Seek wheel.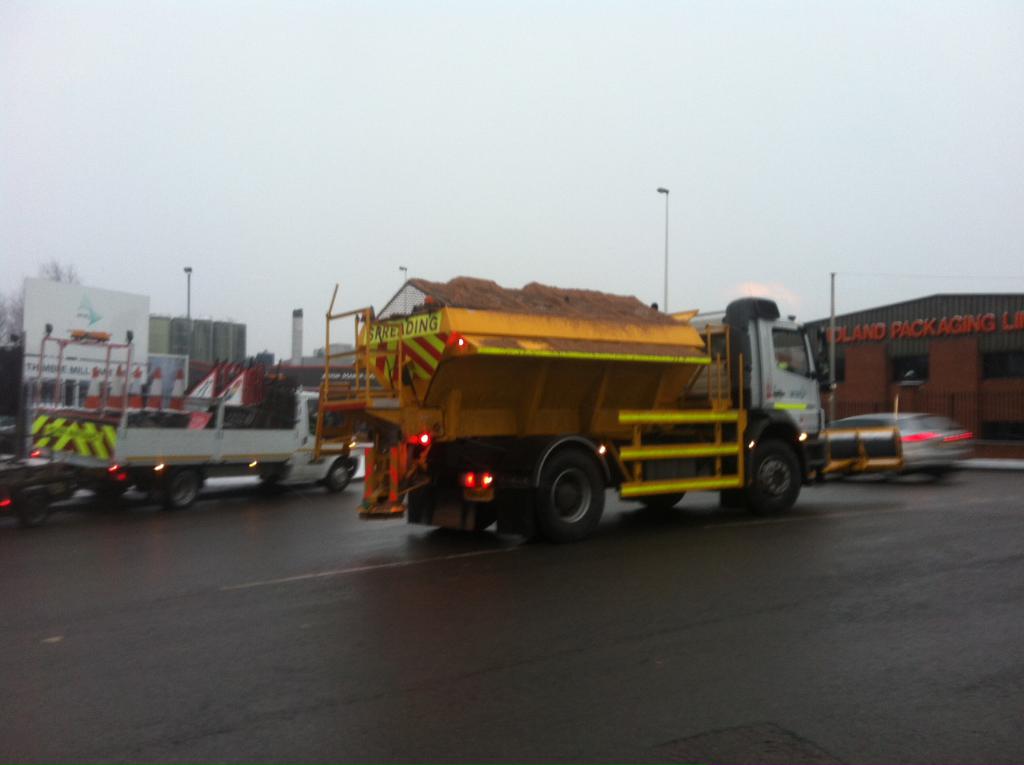
<bbox>160, 463, 199, 509</bbox>.
